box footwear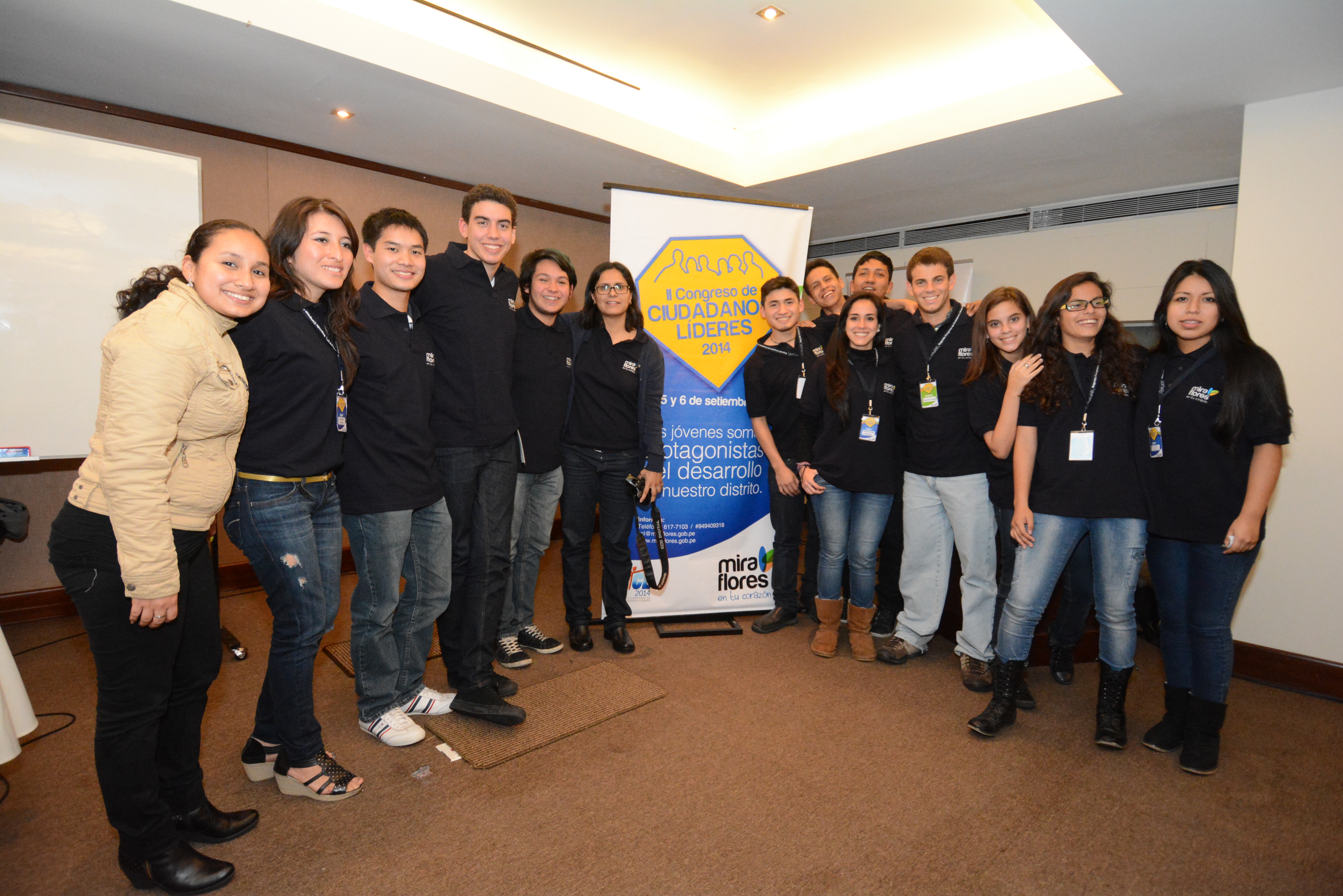
147:186:159:202
